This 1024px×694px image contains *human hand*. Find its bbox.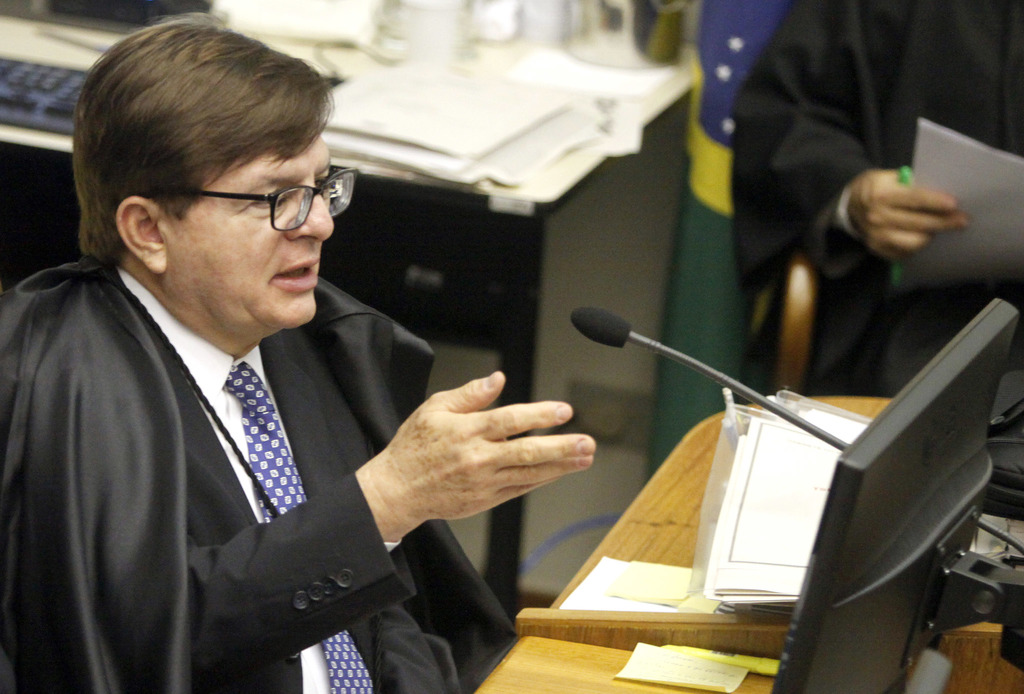
[x1=367, y1=371, x2=612, y2=536].
